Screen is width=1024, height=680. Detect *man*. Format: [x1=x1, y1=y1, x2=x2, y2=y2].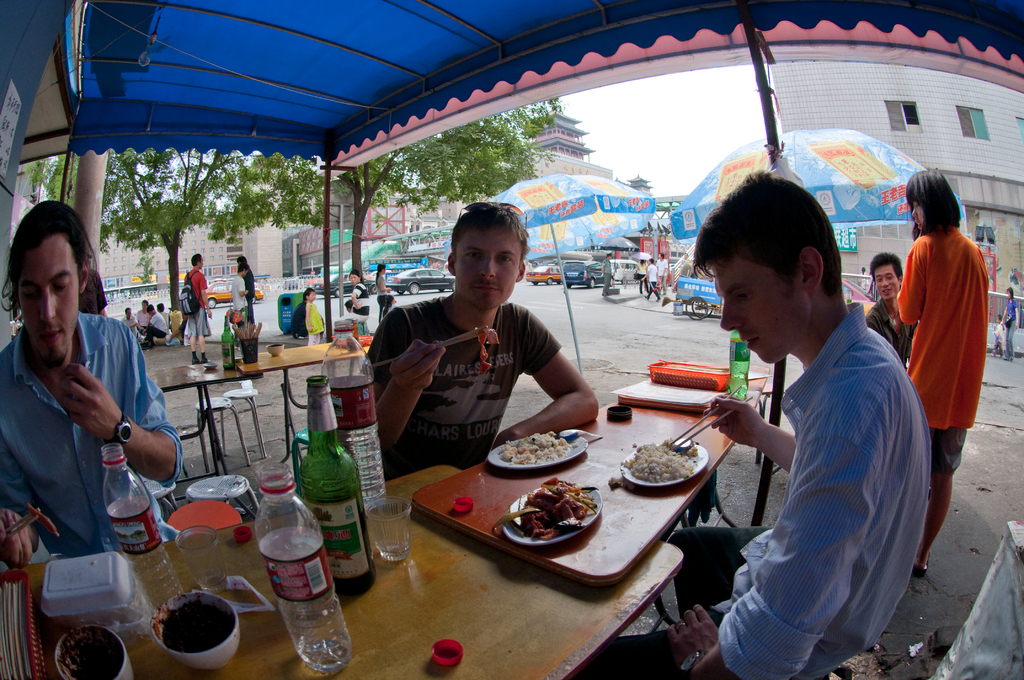
[x1=231, y1=261, x2=251, y2=350].
